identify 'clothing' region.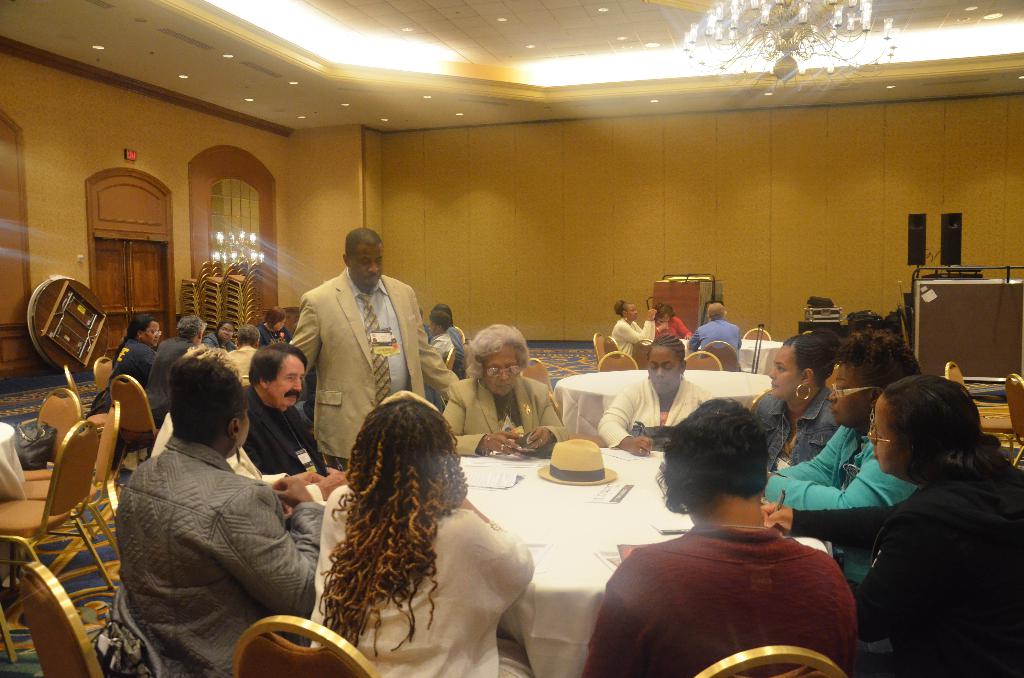
Region: [left=246, top=383, right=317, bottom=474].
